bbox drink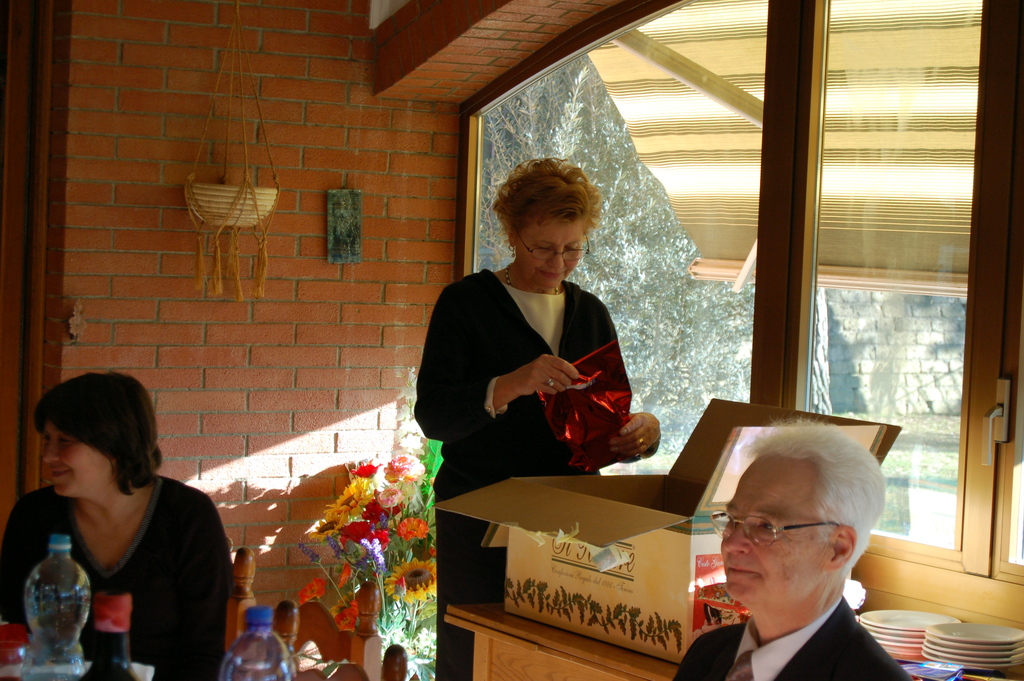
x1=17 y1=539 x2=83 y2=668
